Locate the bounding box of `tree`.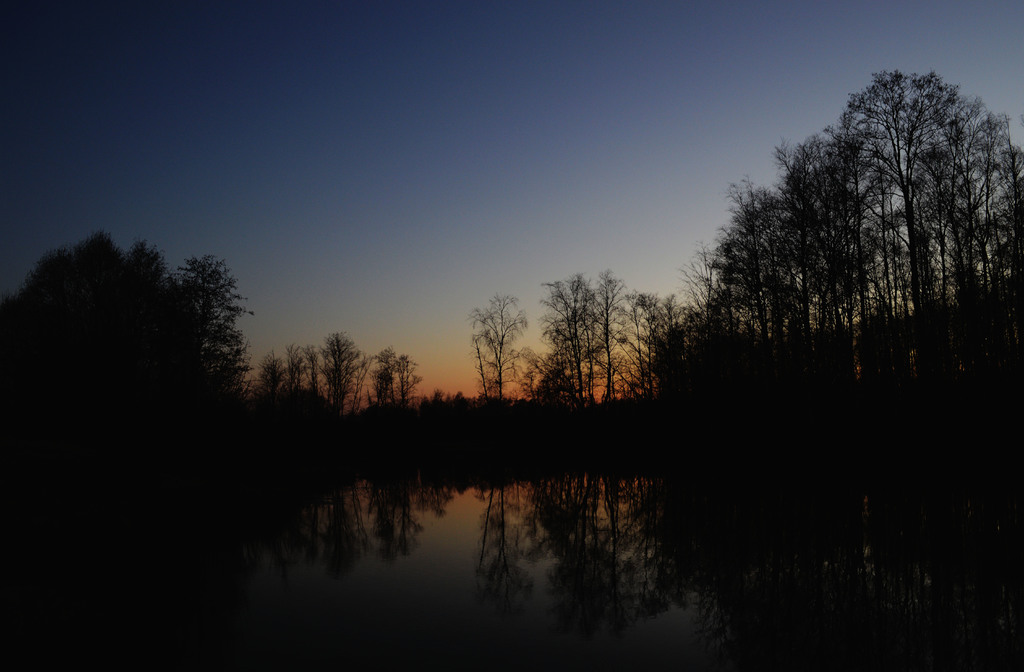
Bounding box: l=137, t=233, r=243, b=453.
